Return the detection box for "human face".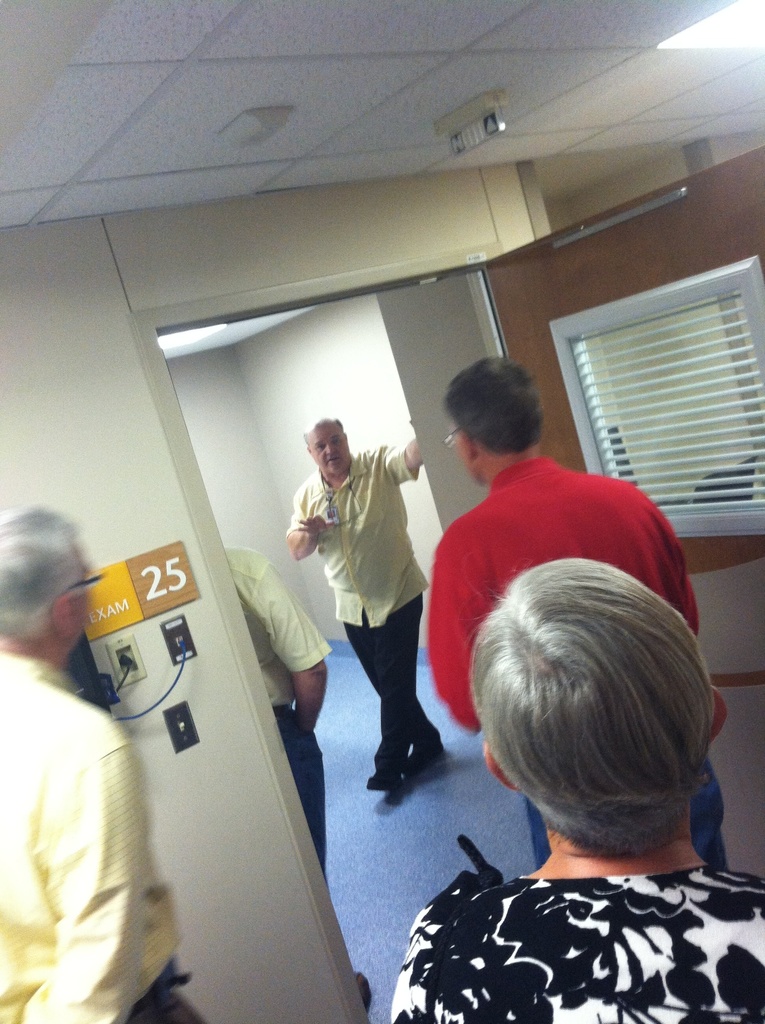
[308, 421, 348, 477].
